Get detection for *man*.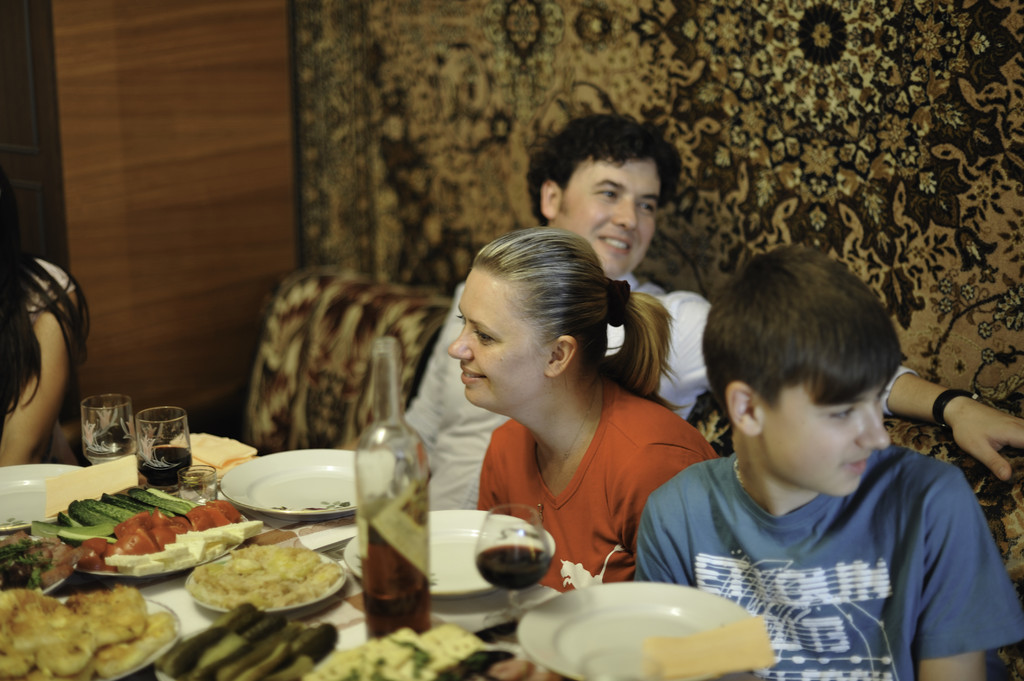
Detection: detection(350, 106, 1023, 513).
